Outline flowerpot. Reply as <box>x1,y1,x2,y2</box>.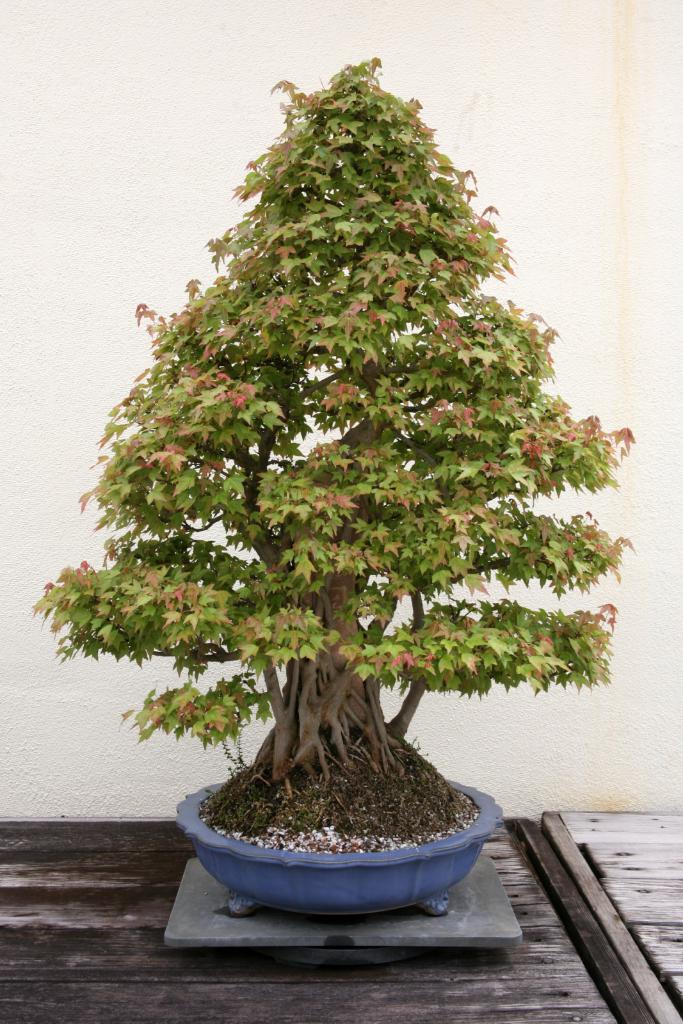
<box>172,777,508,920</box>.
